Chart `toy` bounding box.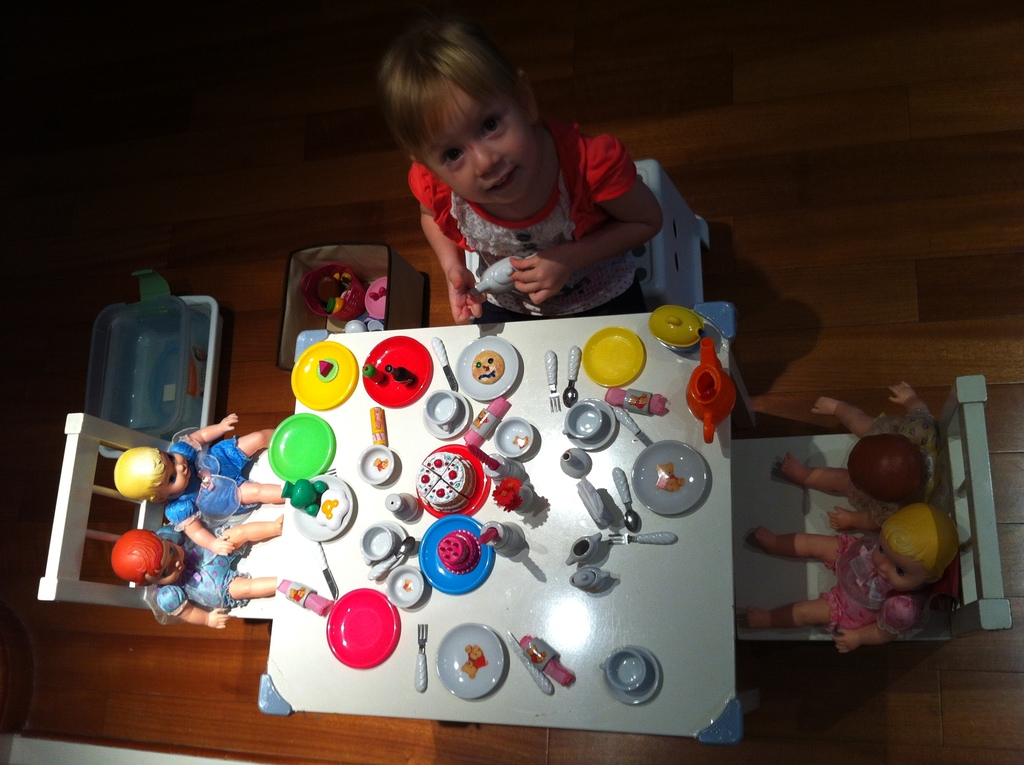
Charted: left=362, top=334, right=431, bottom=410.
